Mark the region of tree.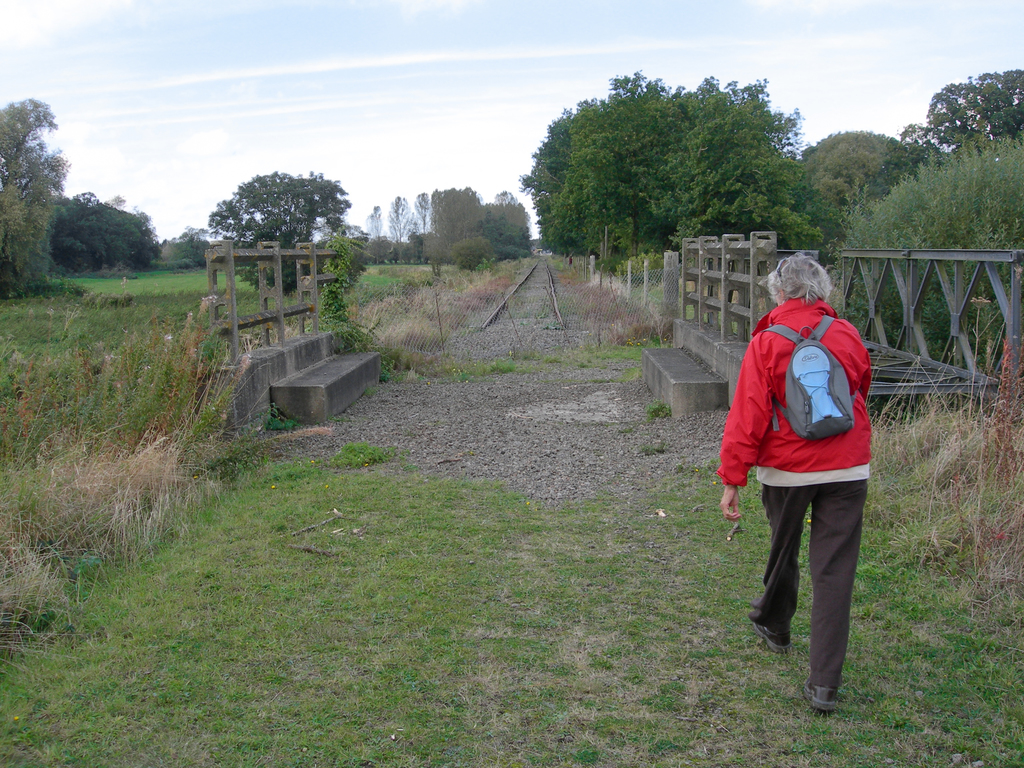
Region: [x1=159, y1=221, x2=221, y2=273].
